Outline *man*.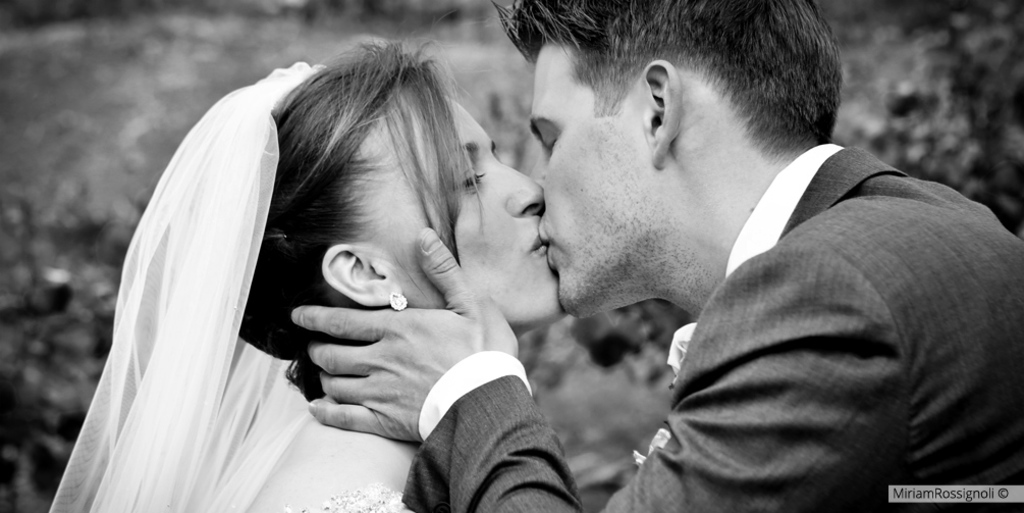
Outline: 426 14 1015 505.
